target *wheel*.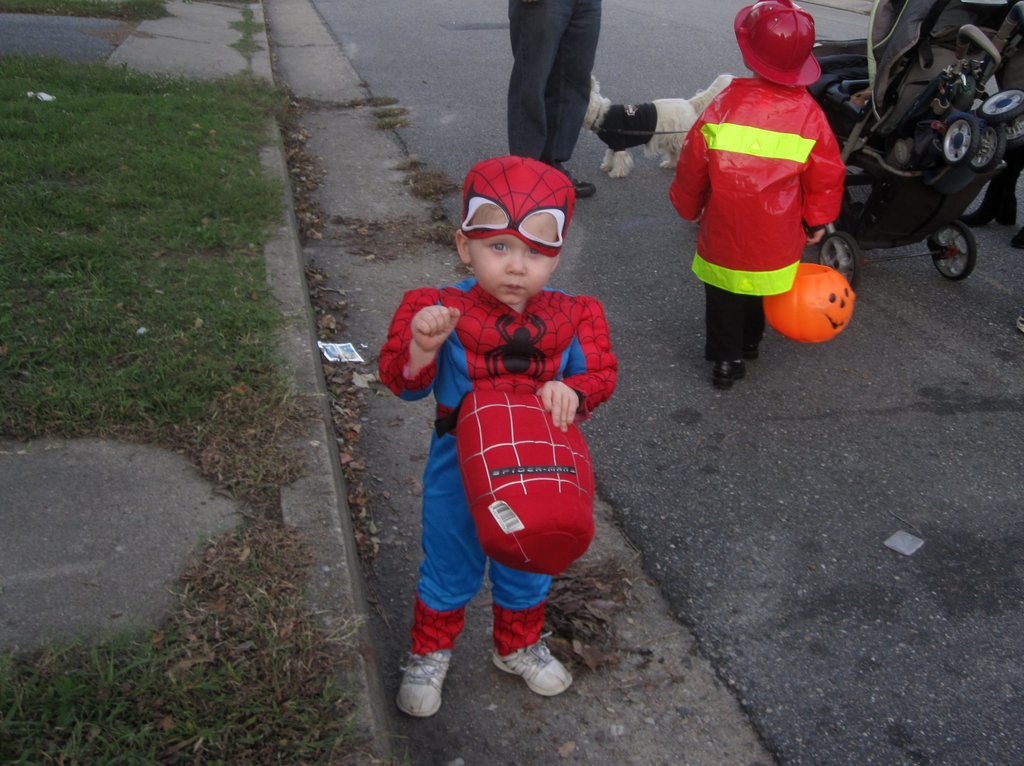
Target region: bbox=[977, 84, 1023, 127].
